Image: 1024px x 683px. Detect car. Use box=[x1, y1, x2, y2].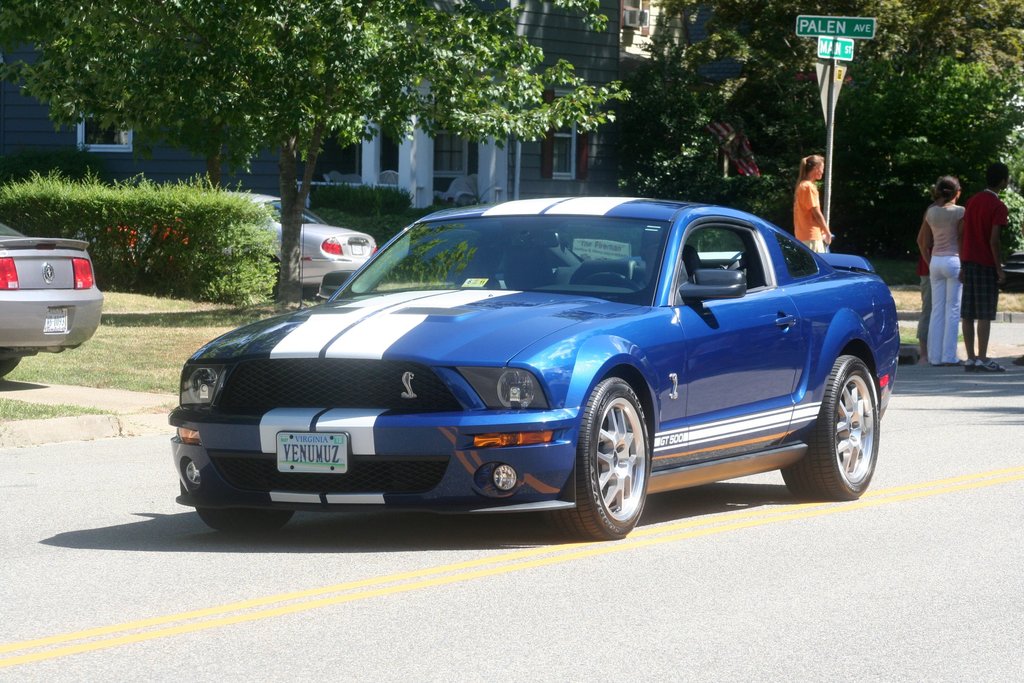
box=[244, 196, 381, 304].
